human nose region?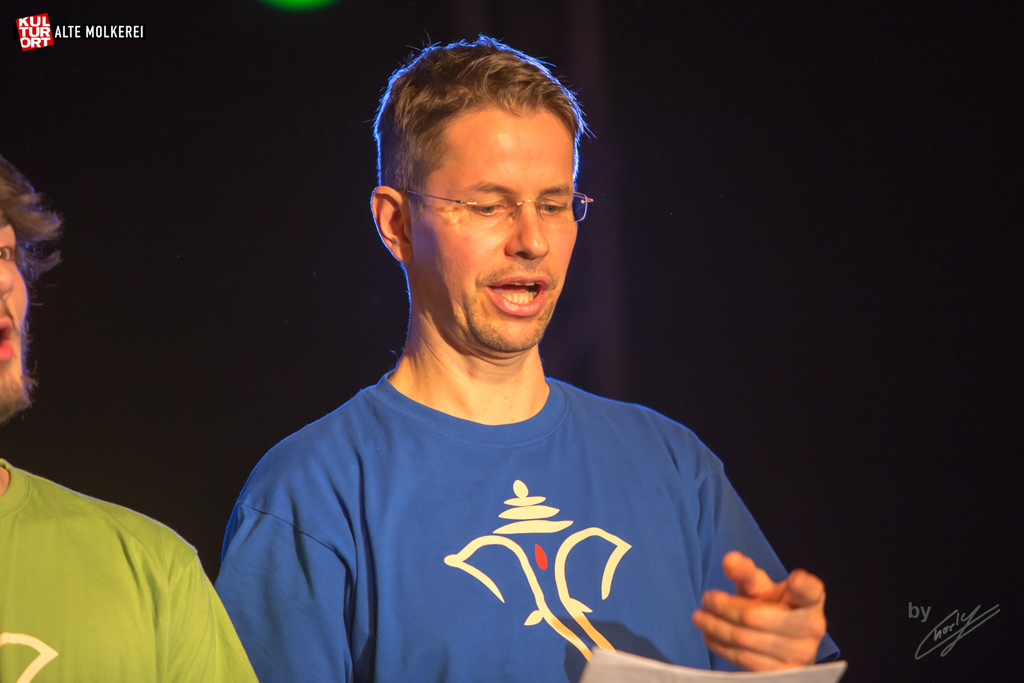
l=0, t=257, r=18, b=294
